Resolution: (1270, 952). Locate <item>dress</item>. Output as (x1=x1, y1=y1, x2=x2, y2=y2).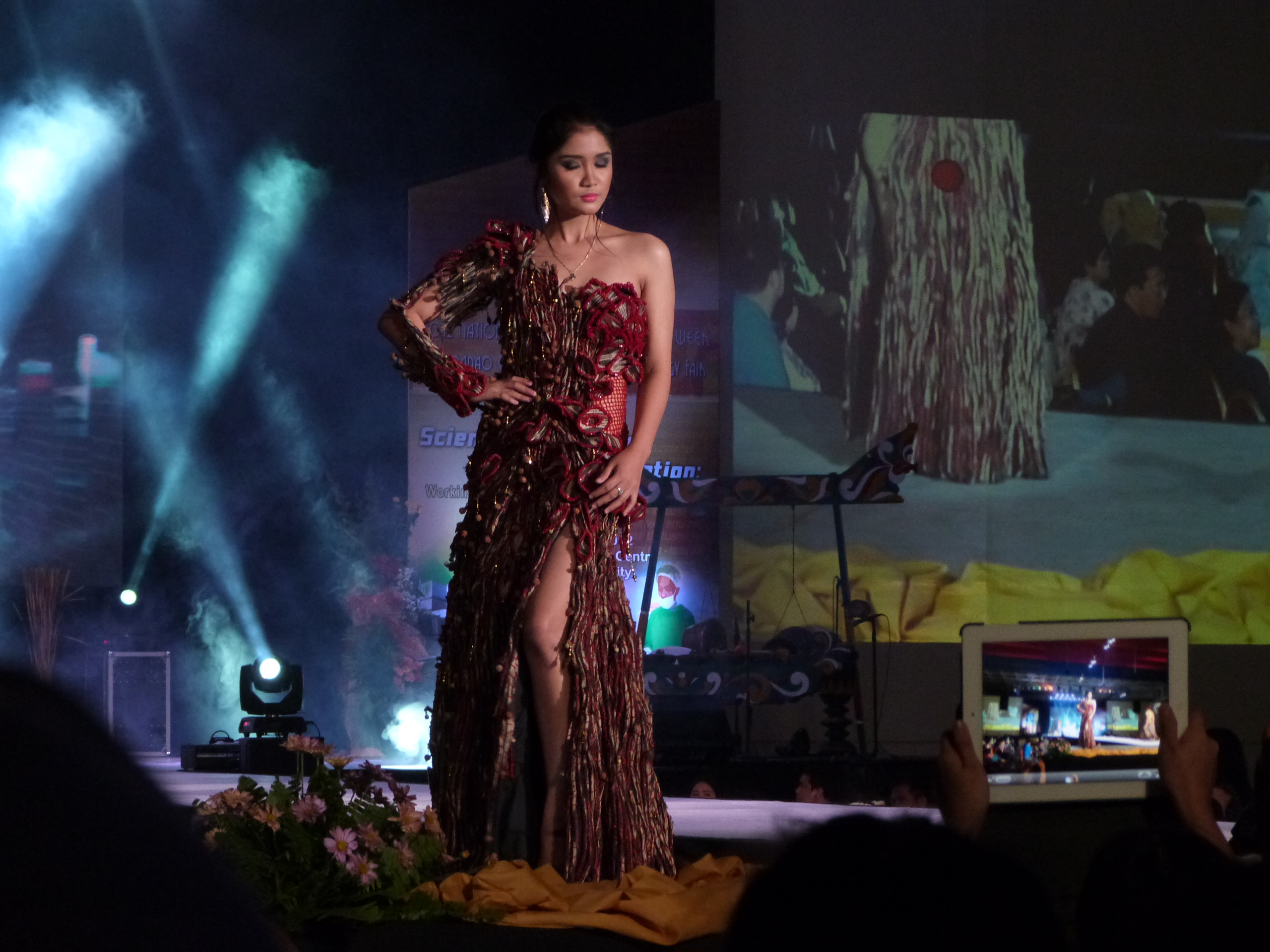
(x1=189, y1=108, x2=335, y2=437).
